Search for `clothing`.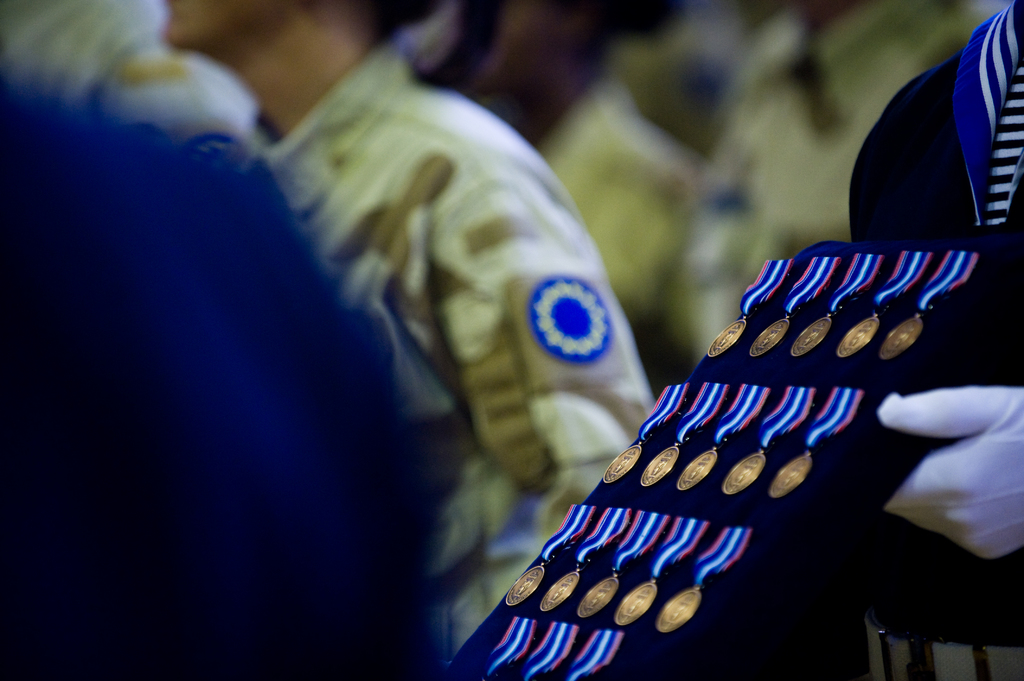
Found at 539/81/694/385.
